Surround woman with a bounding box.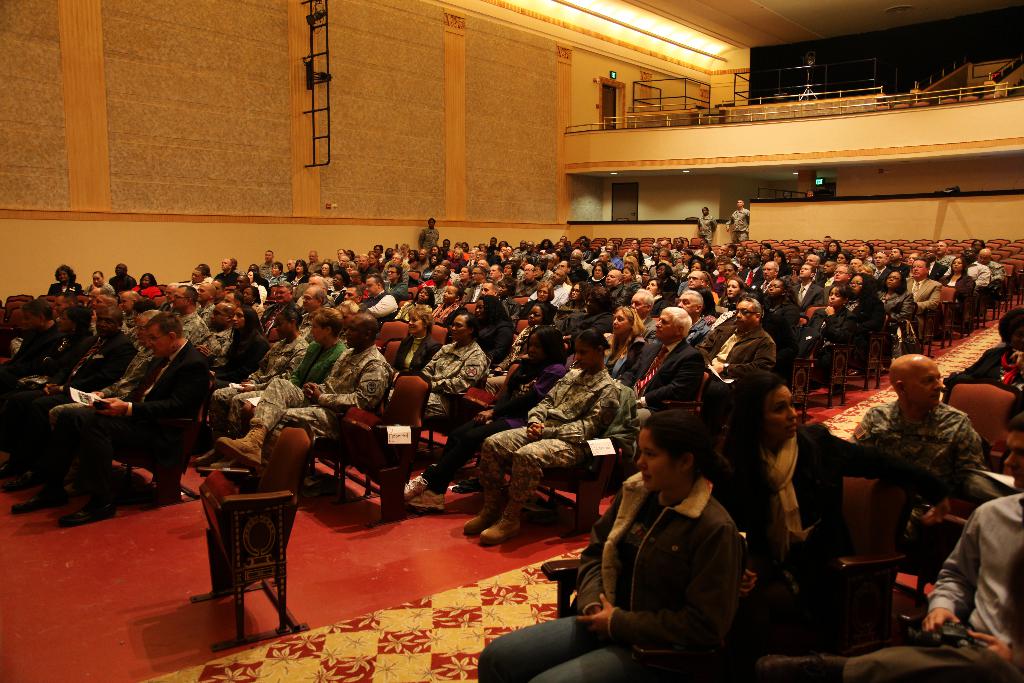
box(600, 305, 645, 379).
